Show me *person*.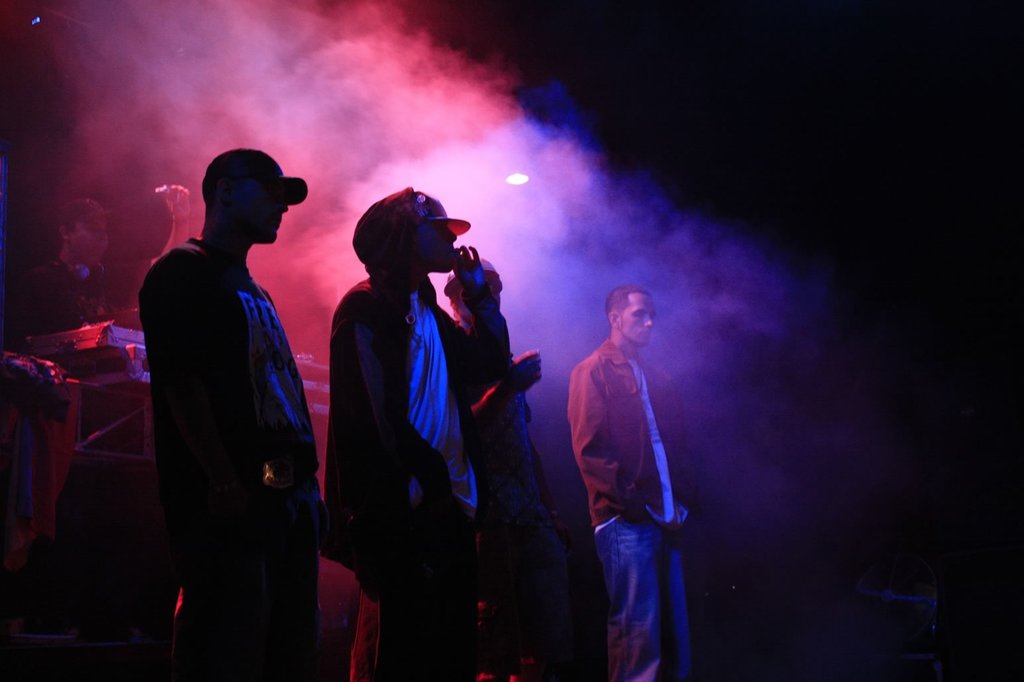
*person* is here: [140, 149, 324, 681].
